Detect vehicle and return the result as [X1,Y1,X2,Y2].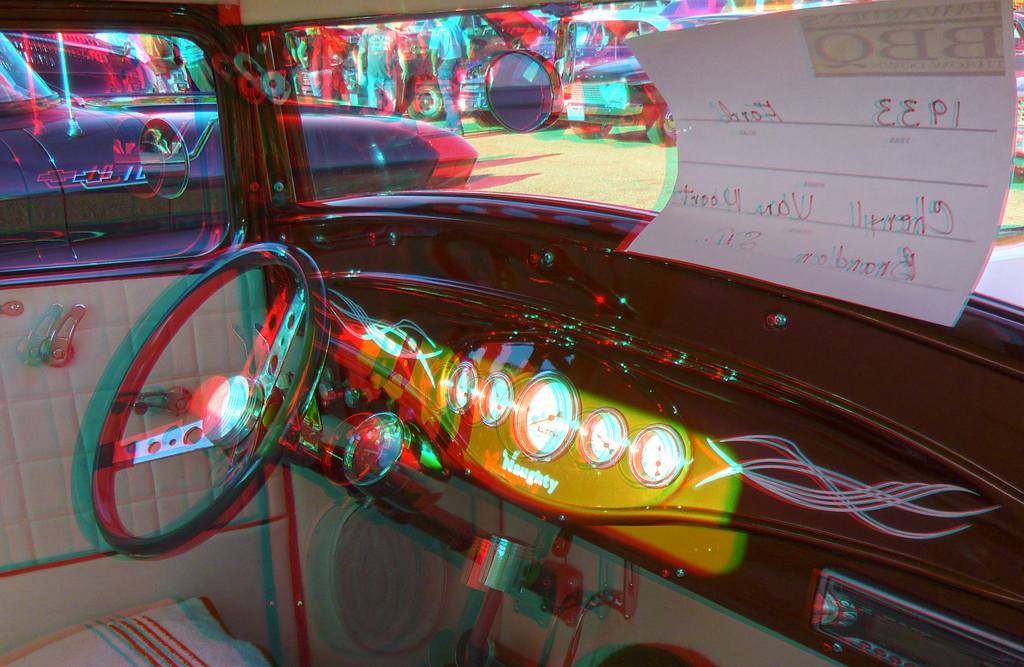
[10,28,184,99].
